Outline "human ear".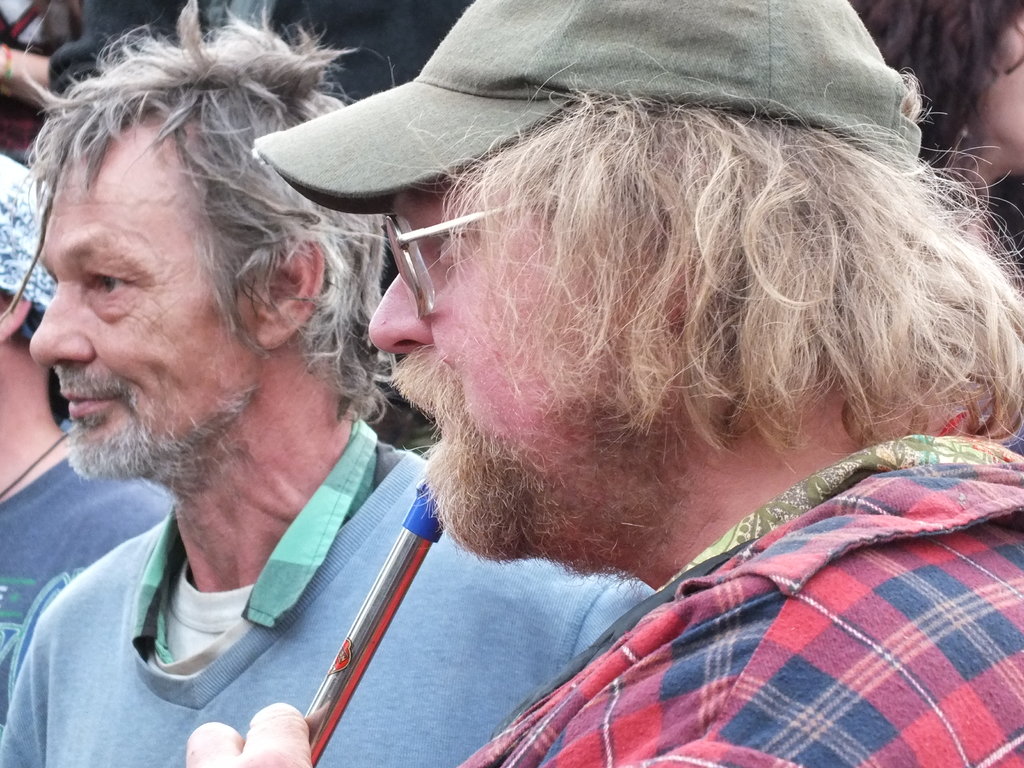
Outline: (251,232,325,351).
